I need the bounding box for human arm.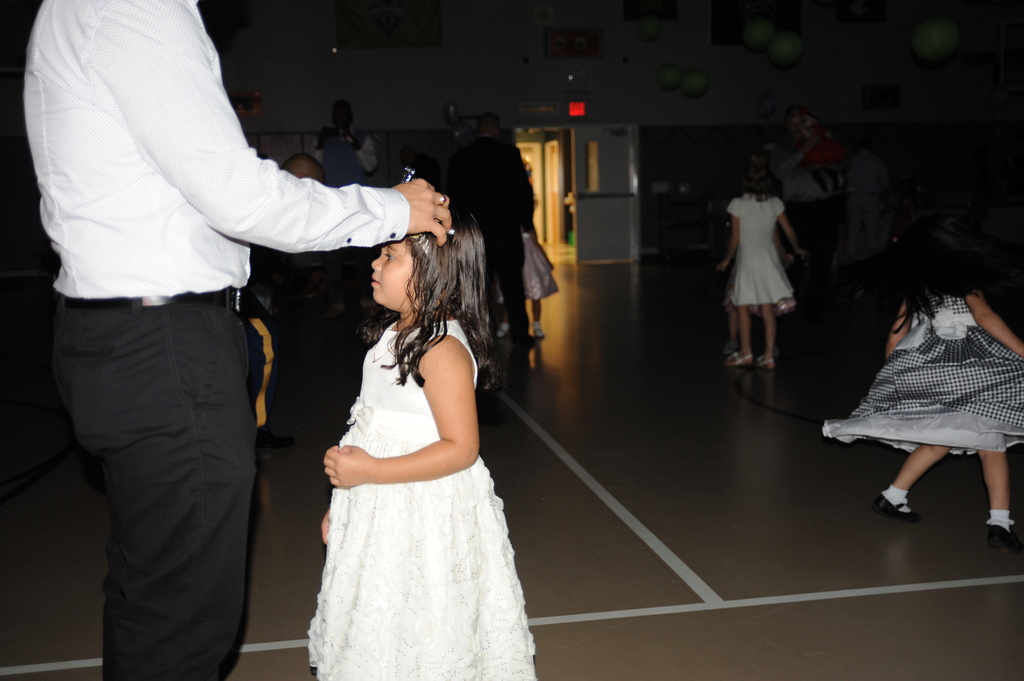
Here it is: (x1=321, y1=329, x2=483, y2=489).
